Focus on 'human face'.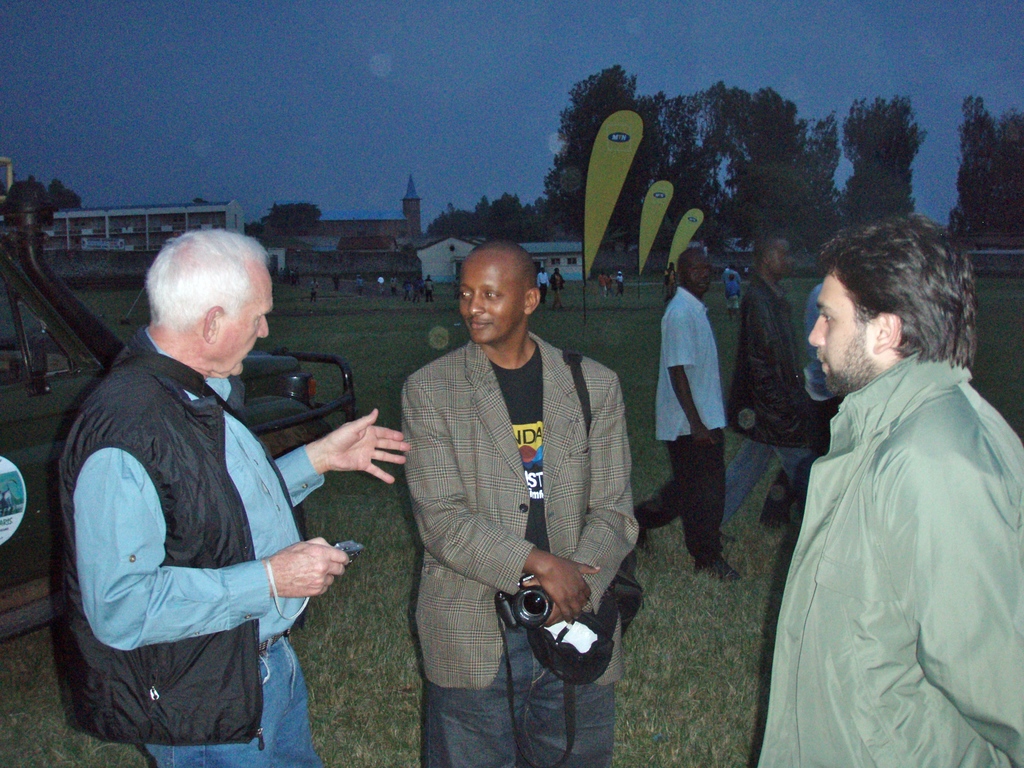
Focused at select_region(685, 251, 712, 296).
